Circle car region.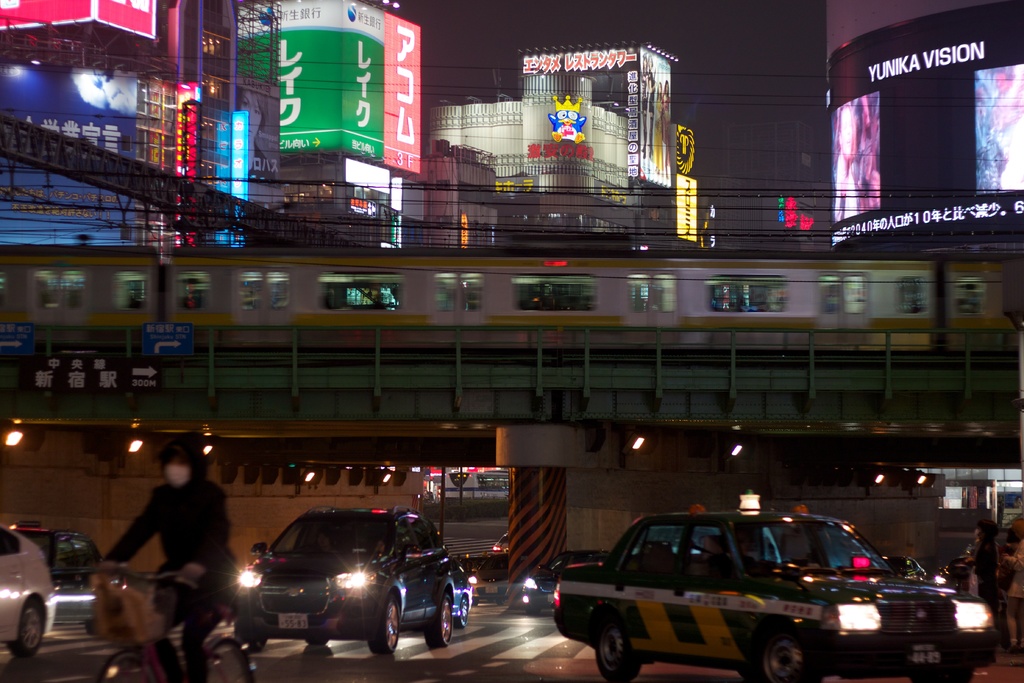
Region: (left=931, top=555, right=968, bottom=591).
